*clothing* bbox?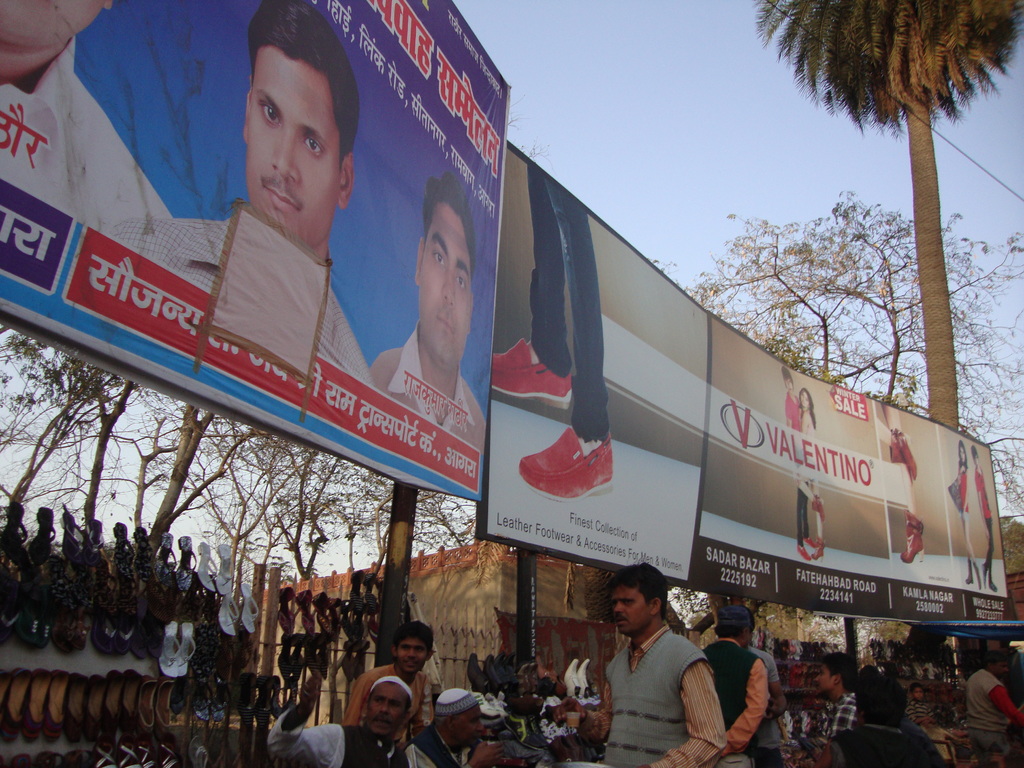
l=588, t=619, r=716, b=757
